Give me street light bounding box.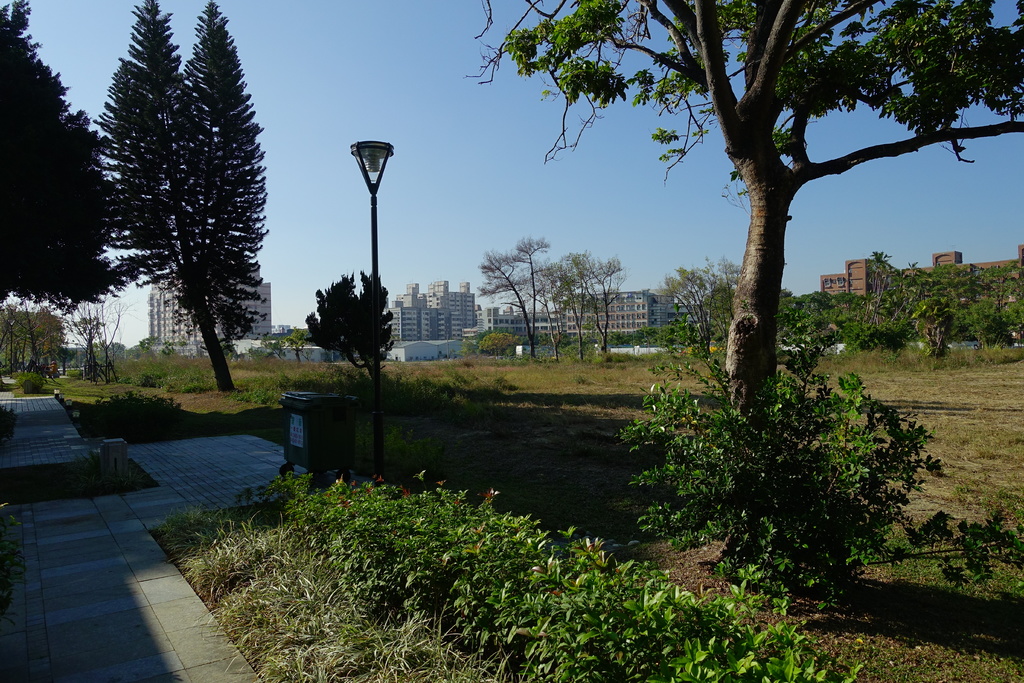
[343,159,408,326].
